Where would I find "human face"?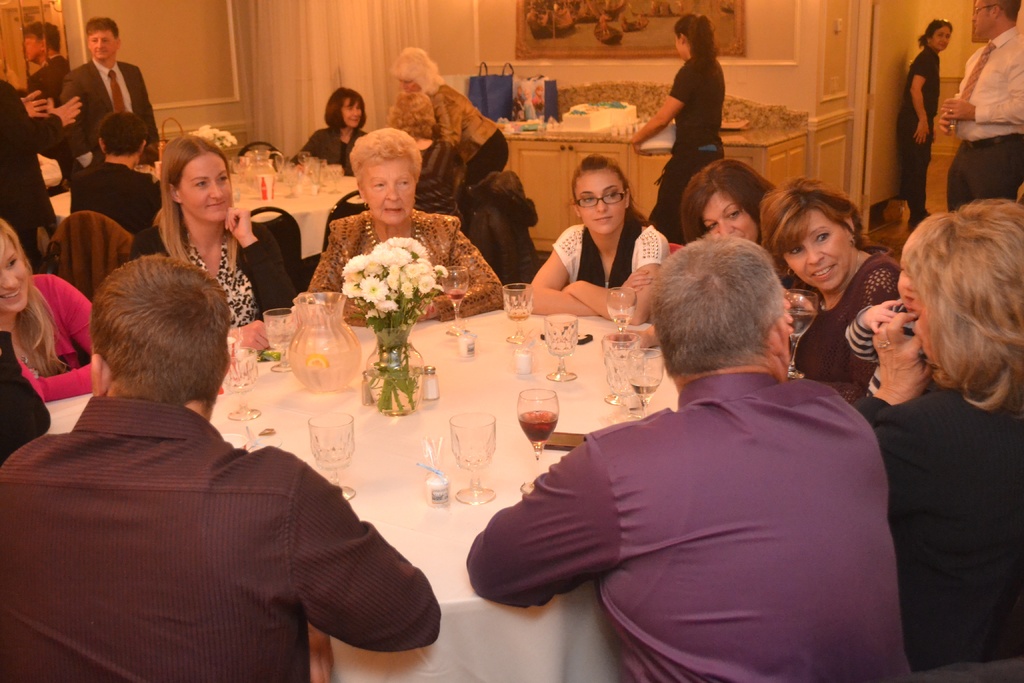
At {"left": 703, "top": 197, "right": 764, "bottom": 243}.
